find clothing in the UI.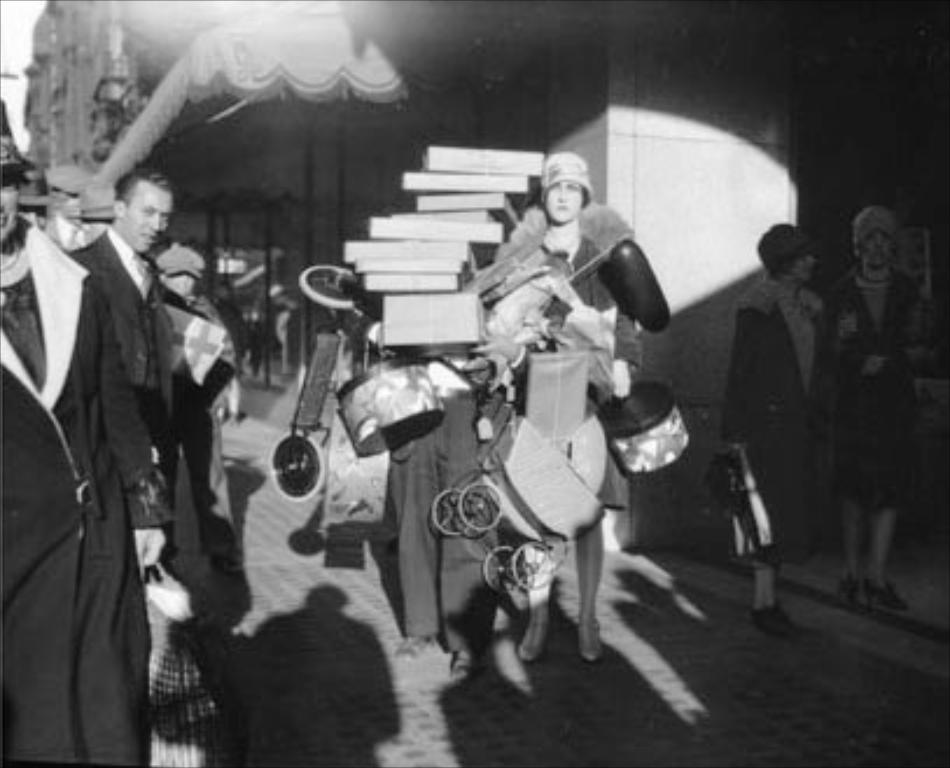
UI element at 63/226/180/570.
